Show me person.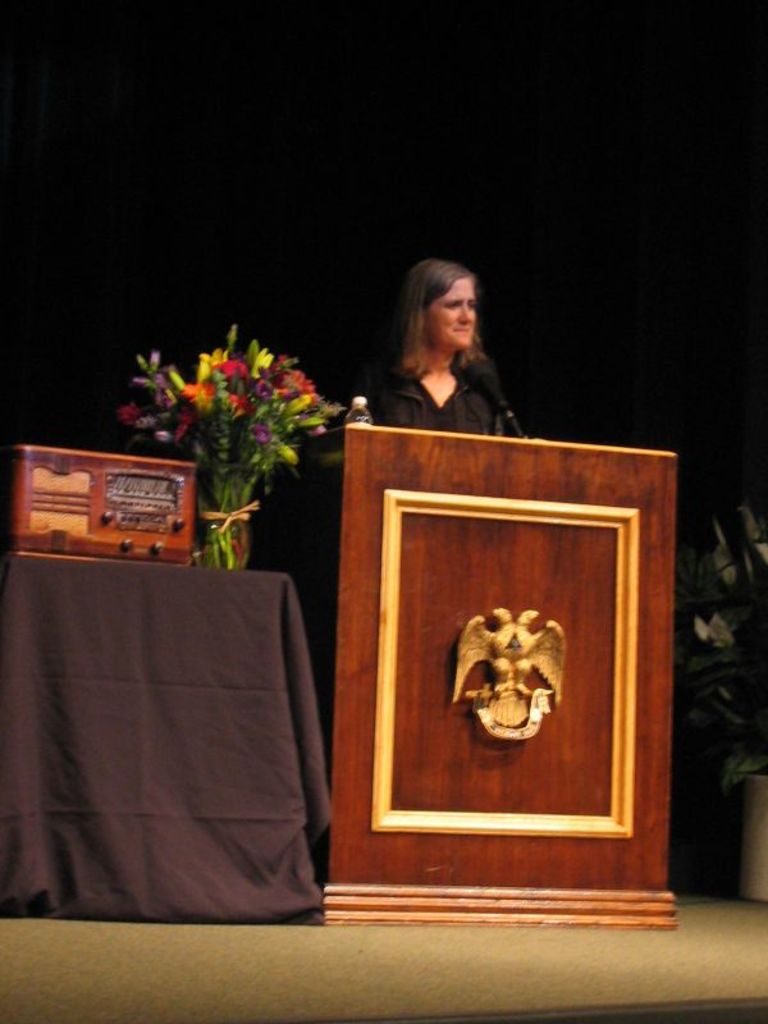
person is here: pyautogui.locateOnScreen(374, 257, 512, 431).
